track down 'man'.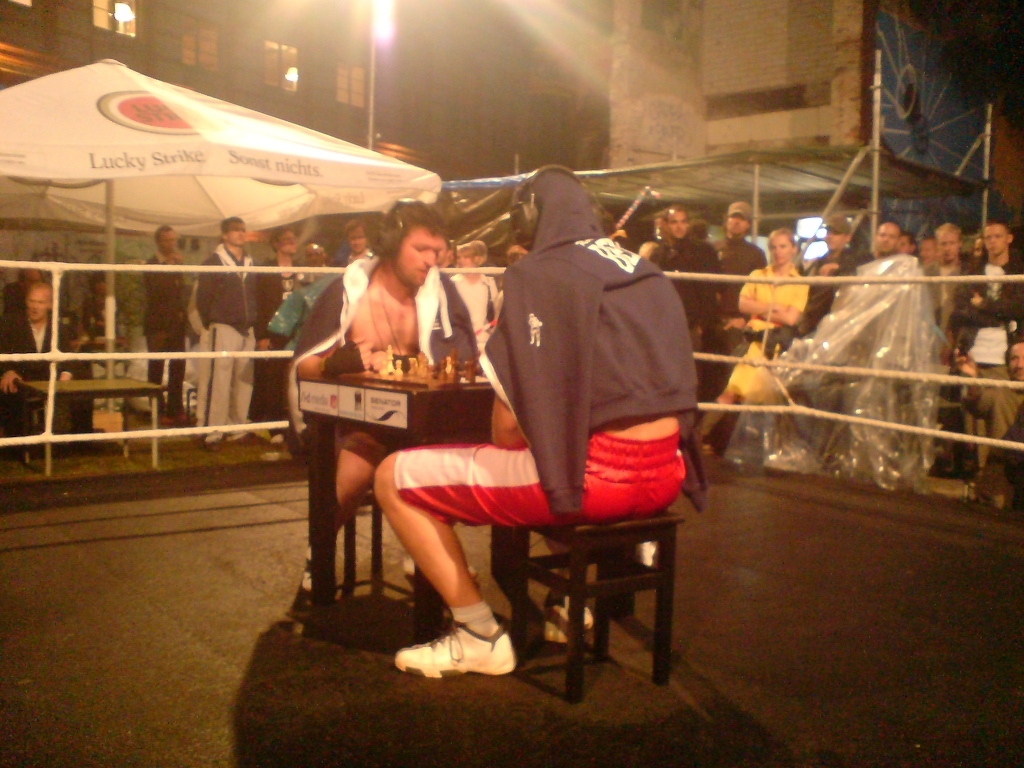
Tracked to [x1=381, y1=153, x2=697, y2=672].
